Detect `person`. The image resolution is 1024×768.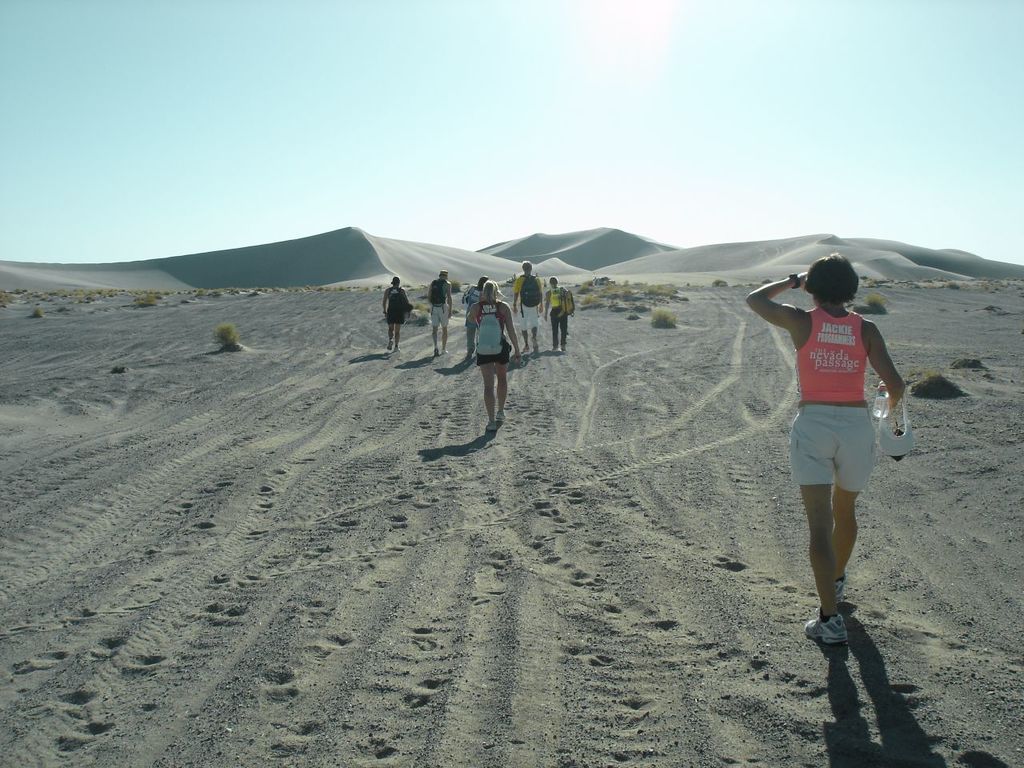
461:278:490:356.
